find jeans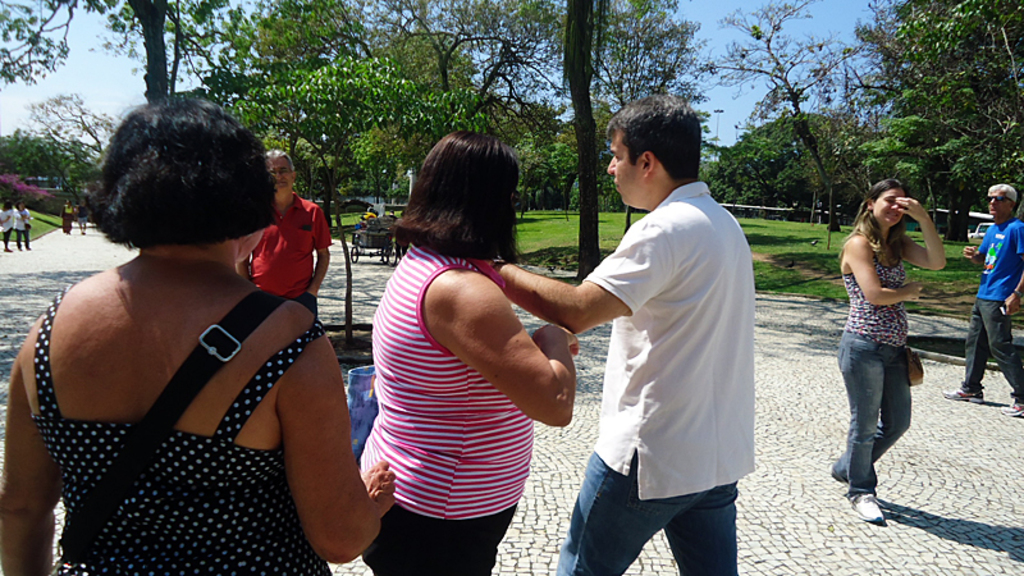
<box>833,332,915,490</box>
